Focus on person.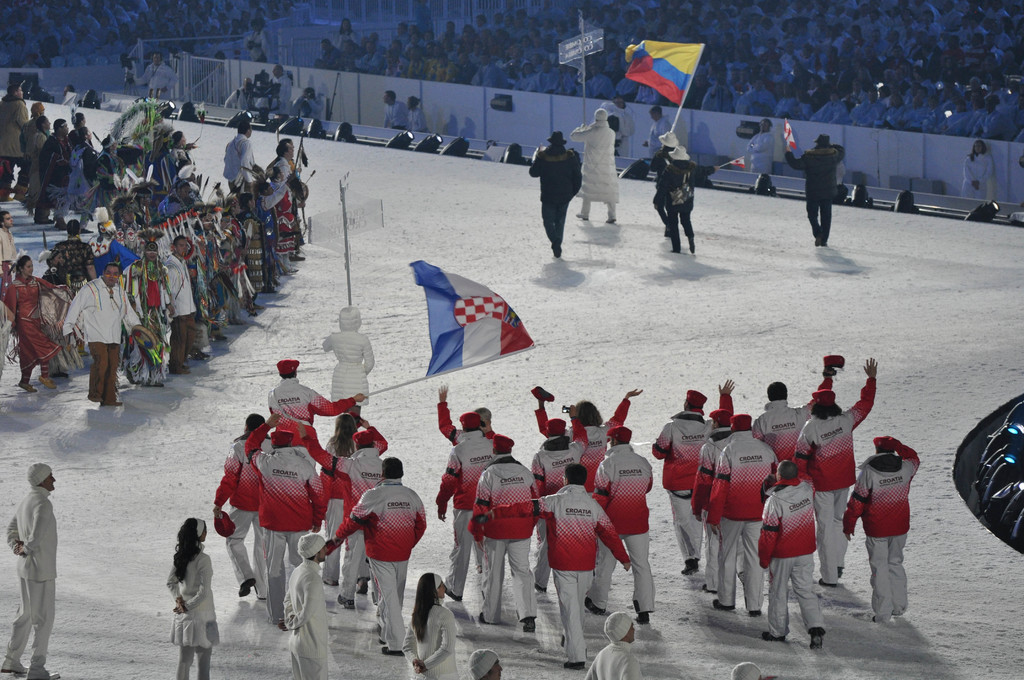
Focused at (x1=243, y1=412, x2=334, y2=626).
